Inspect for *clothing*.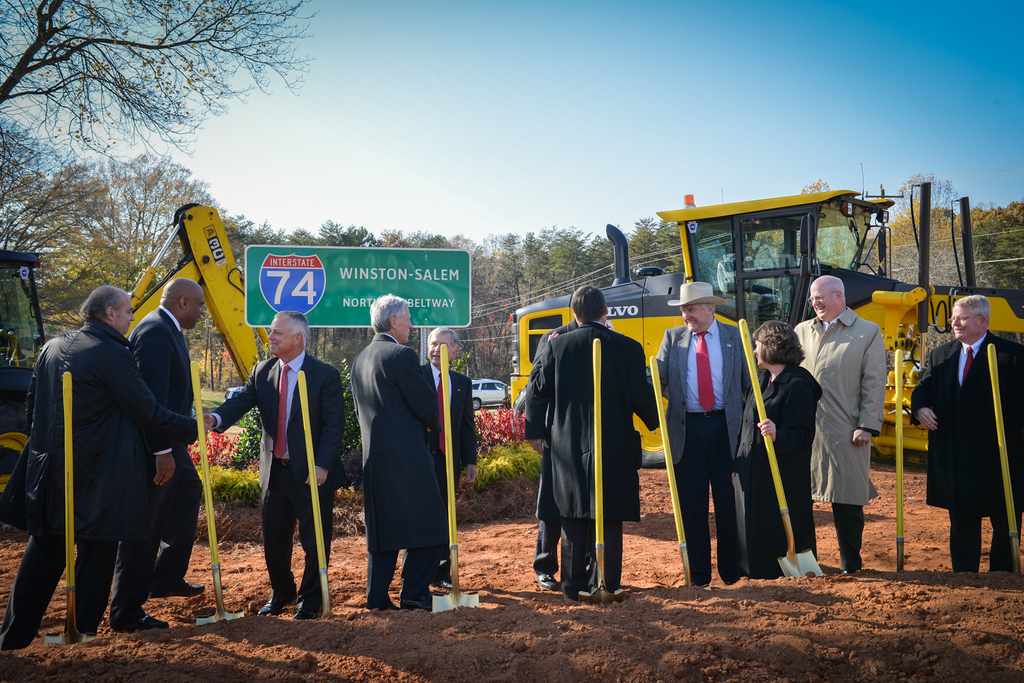
Inspection: l=416, t=362, r=477, b=572.
